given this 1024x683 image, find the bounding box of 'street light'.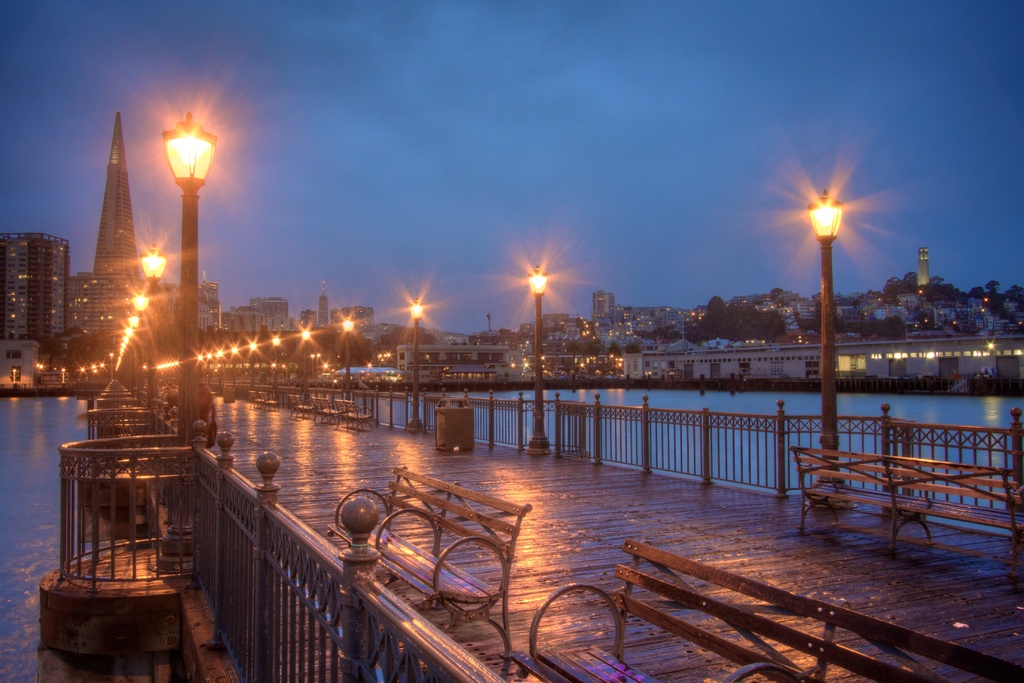
[left=758, top=125, right=915, bottom=468].
